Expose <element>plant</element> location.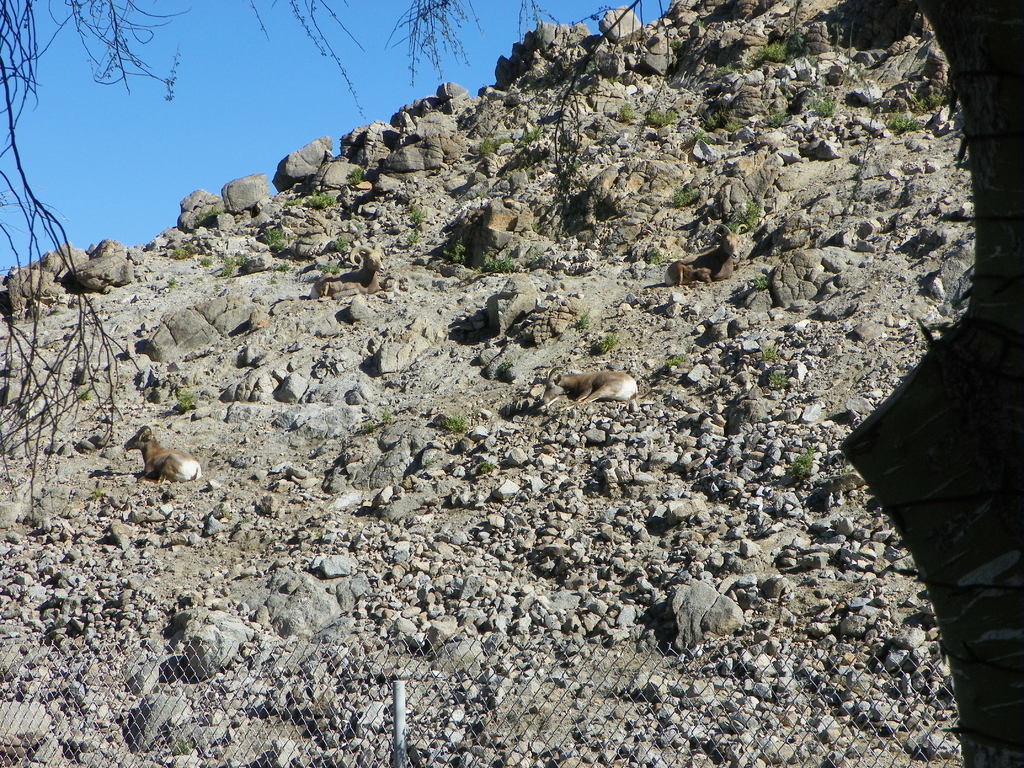
Exposed at bbox=[757, 349, 780, 360].
